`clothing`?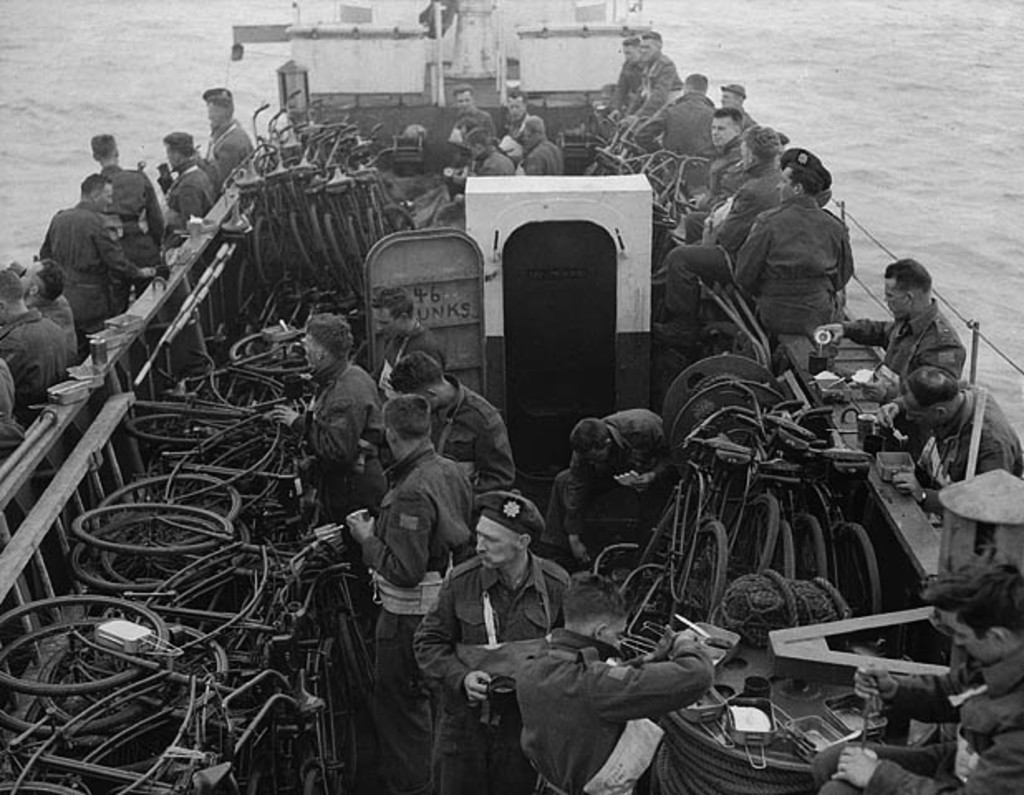
box(471, 149, 512, 177)
